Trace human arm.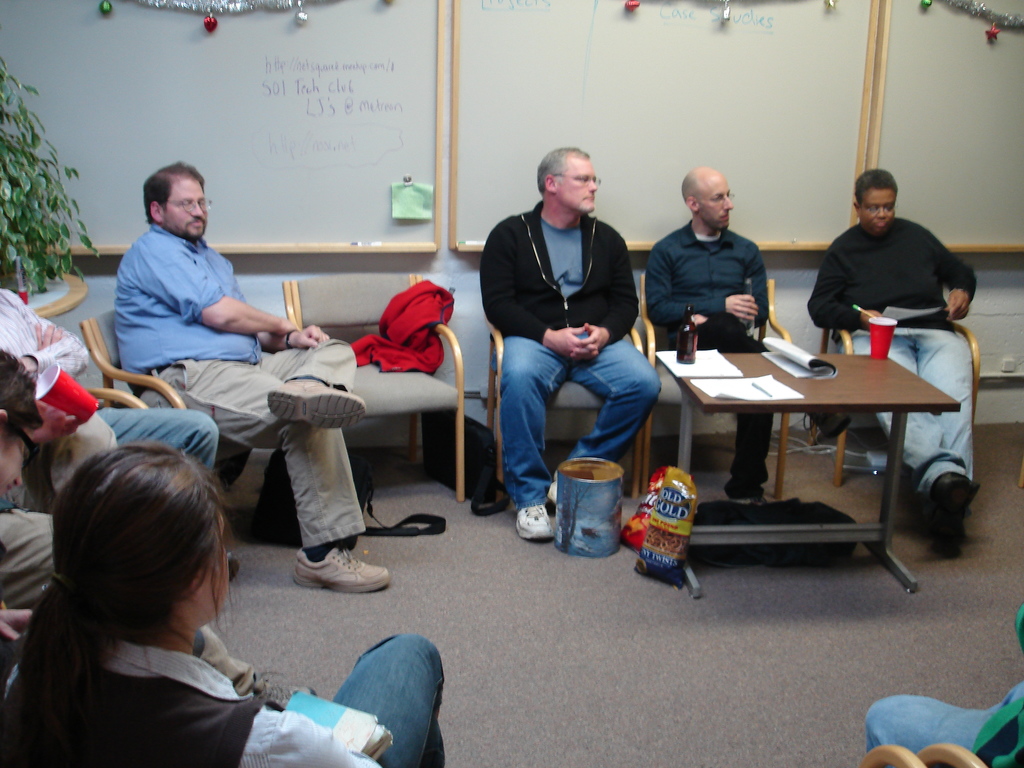
Traced to Rect(685, 241, 776, 342).
